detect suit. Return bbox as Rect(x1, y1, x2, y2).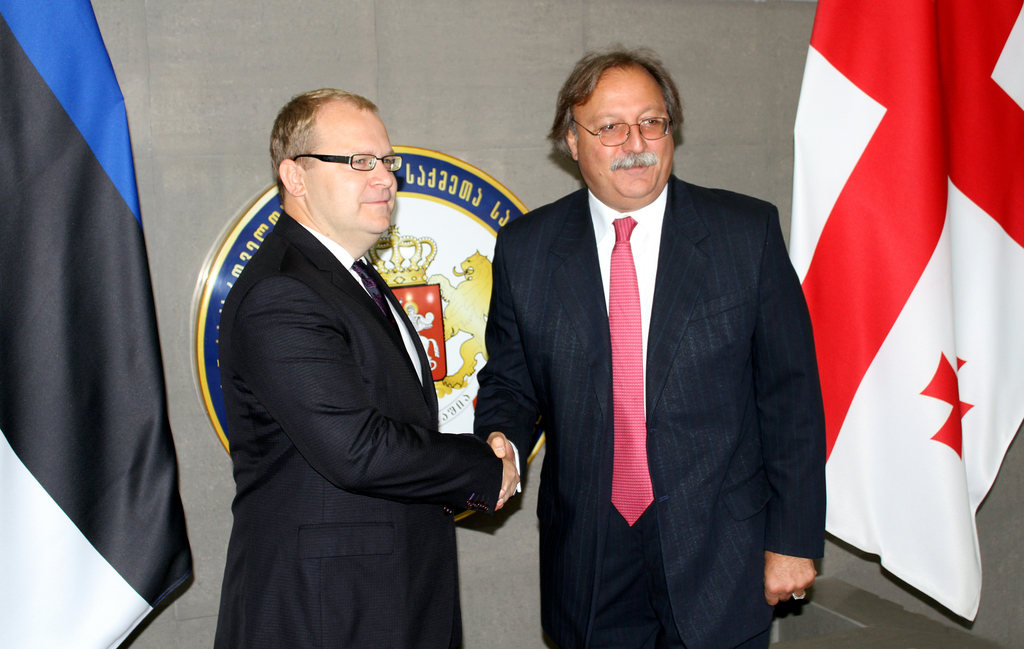
Rect(211, 209, 505, 648).
